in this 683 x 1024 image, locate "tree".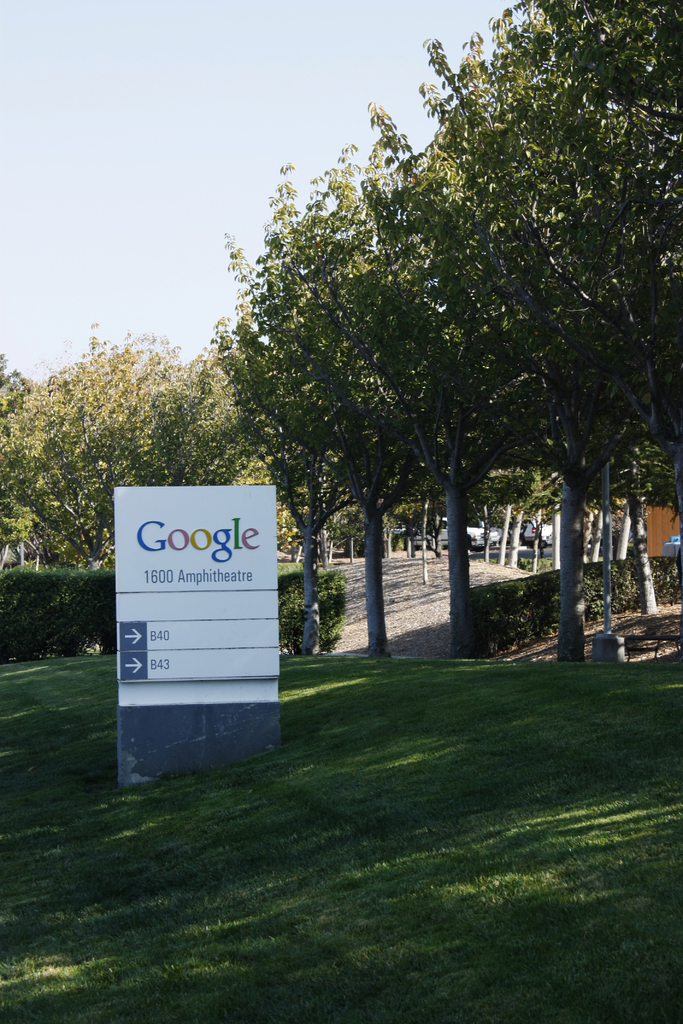
Bounding box: select_region(193, 227, 380, 673).
